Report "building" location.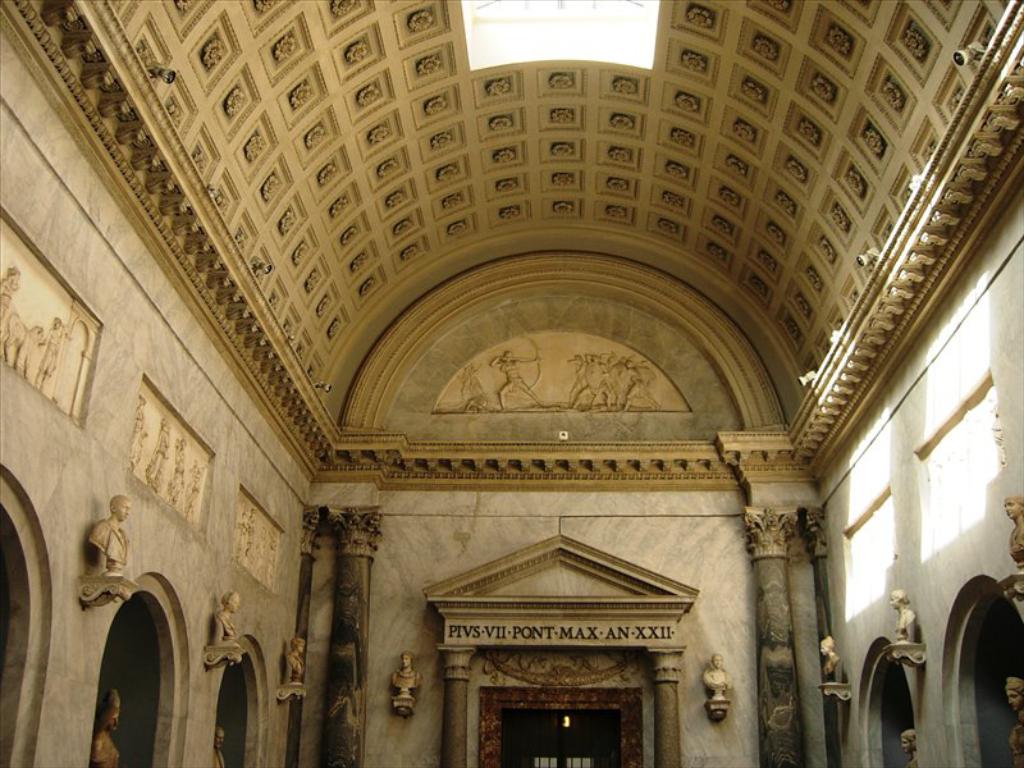
Report: x1=0 y1=0 x2=1023 y2=767.
